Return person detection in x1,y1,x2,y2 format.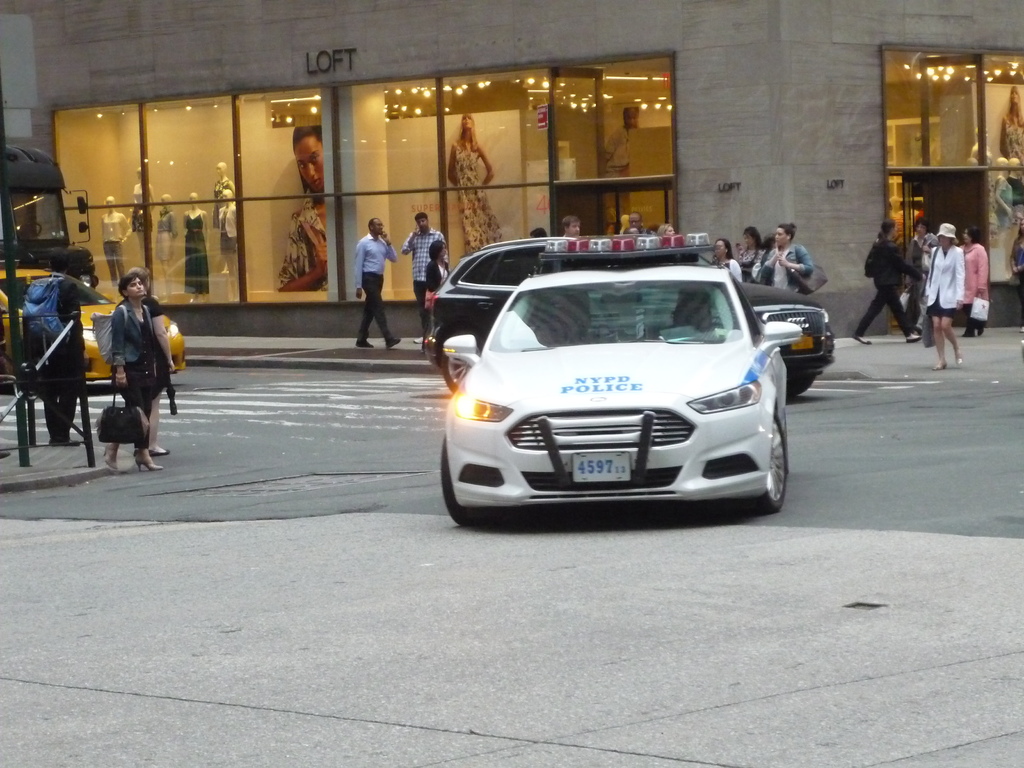
906,220,934,337.
